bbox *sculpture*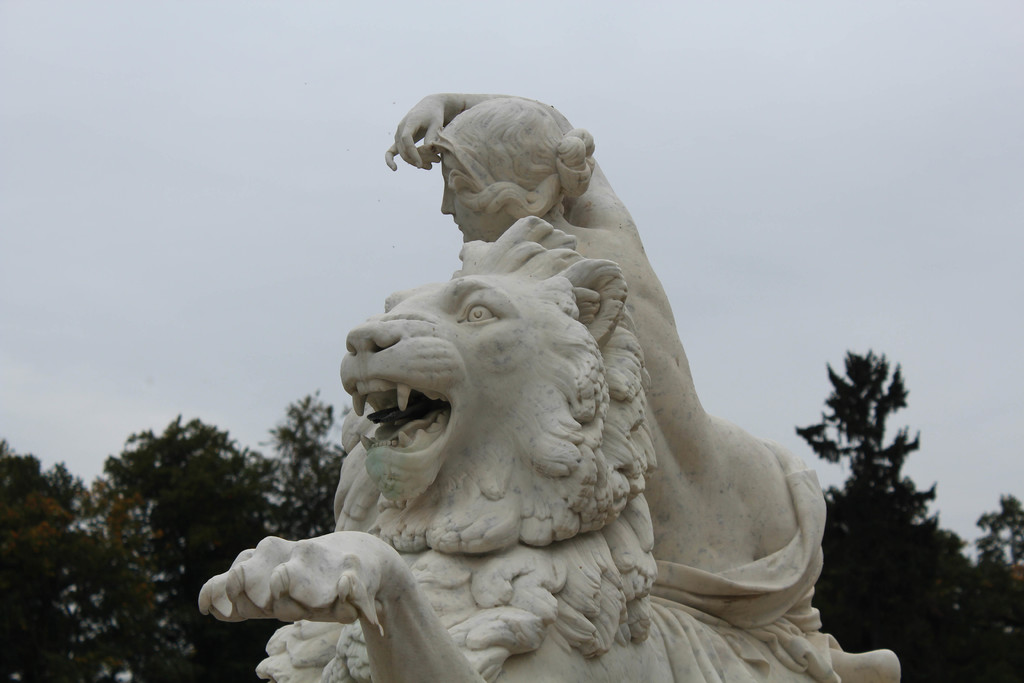
(left=189, top=79, right=910, bottom=682)
